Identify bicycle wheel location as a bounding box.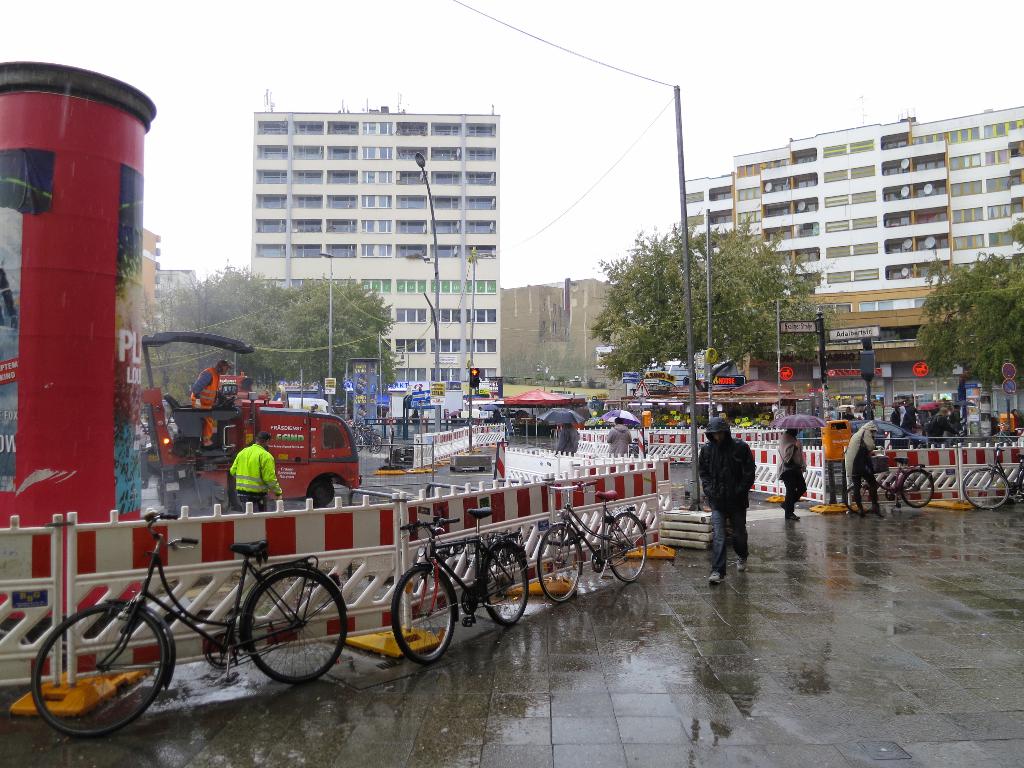
390:566:454:669.
